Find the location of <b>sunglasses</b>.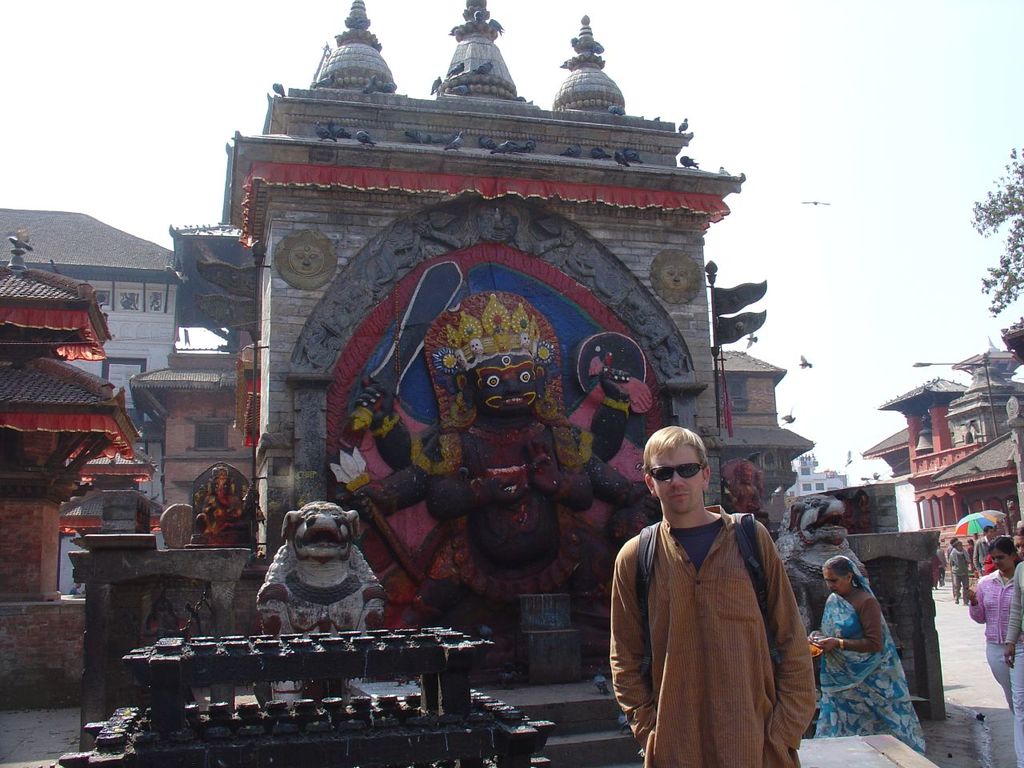
Location: {"left": 648, "top": 462, "right": 705, "bottom": 477}.
